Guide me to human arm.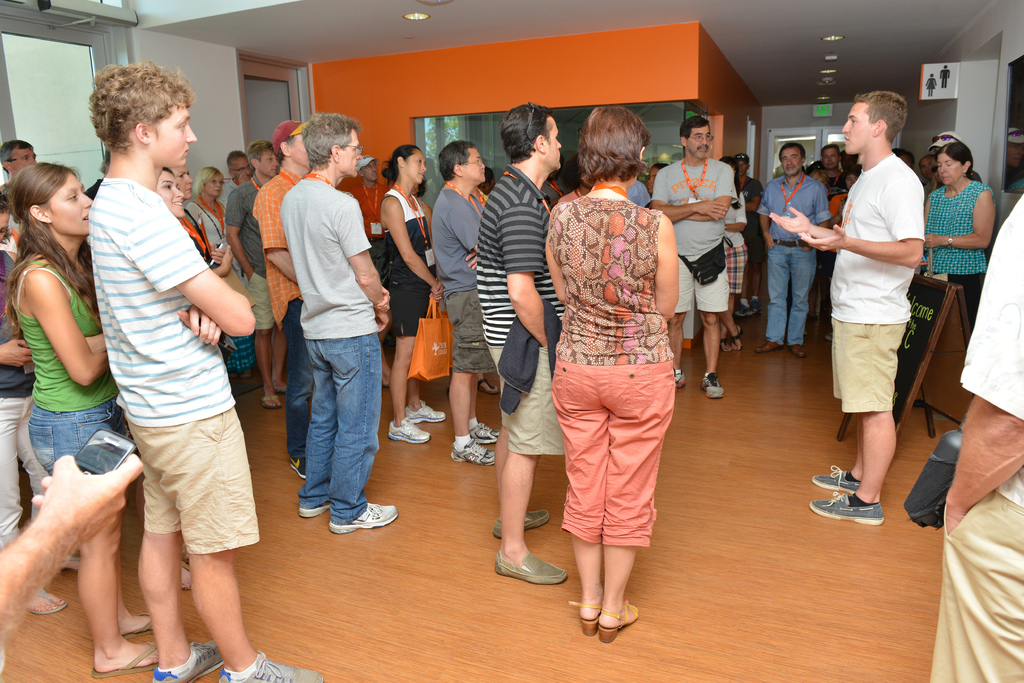
Guidance: 674:161:737:227.
